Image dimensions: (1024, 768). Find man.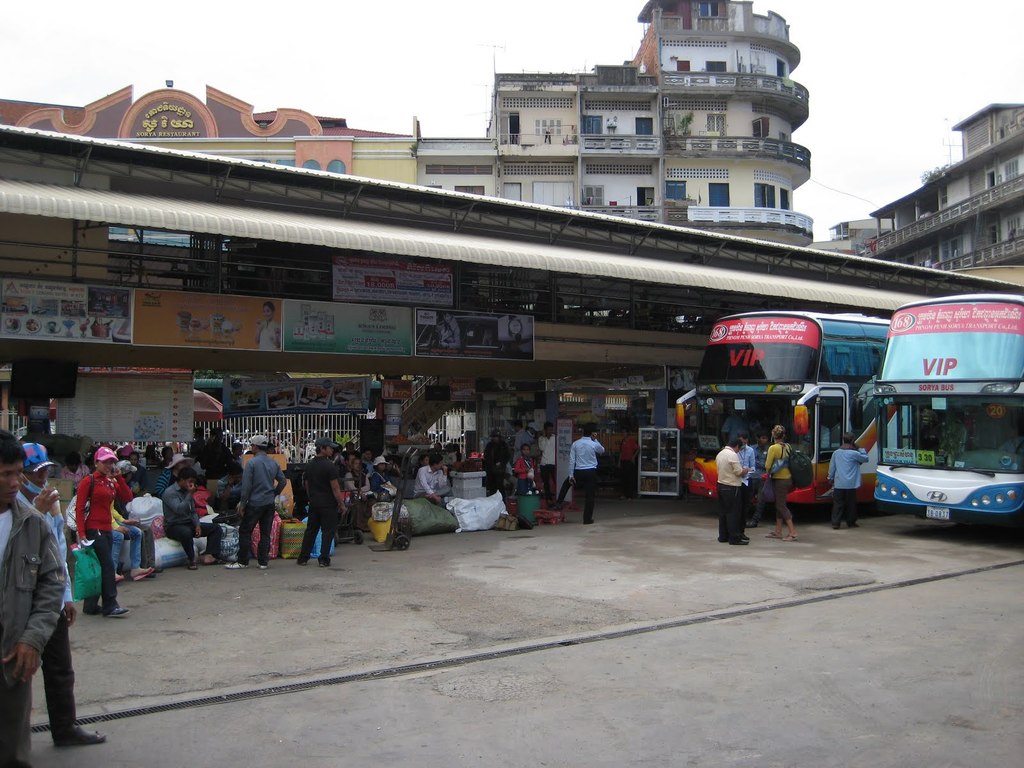
[left=161, top=468, right=227, bottom=569].
